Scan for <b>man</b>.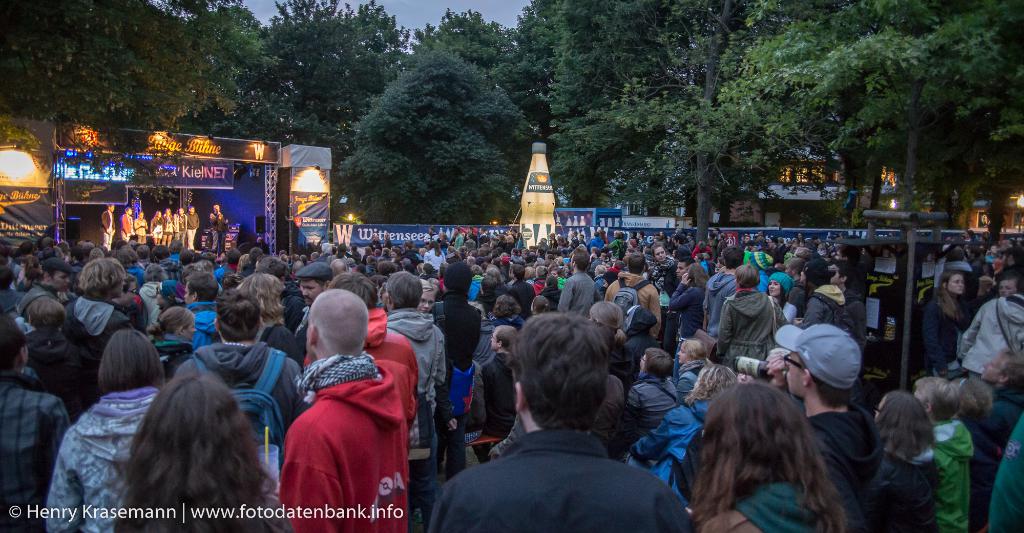
Scan result: 428,316,684,532.
